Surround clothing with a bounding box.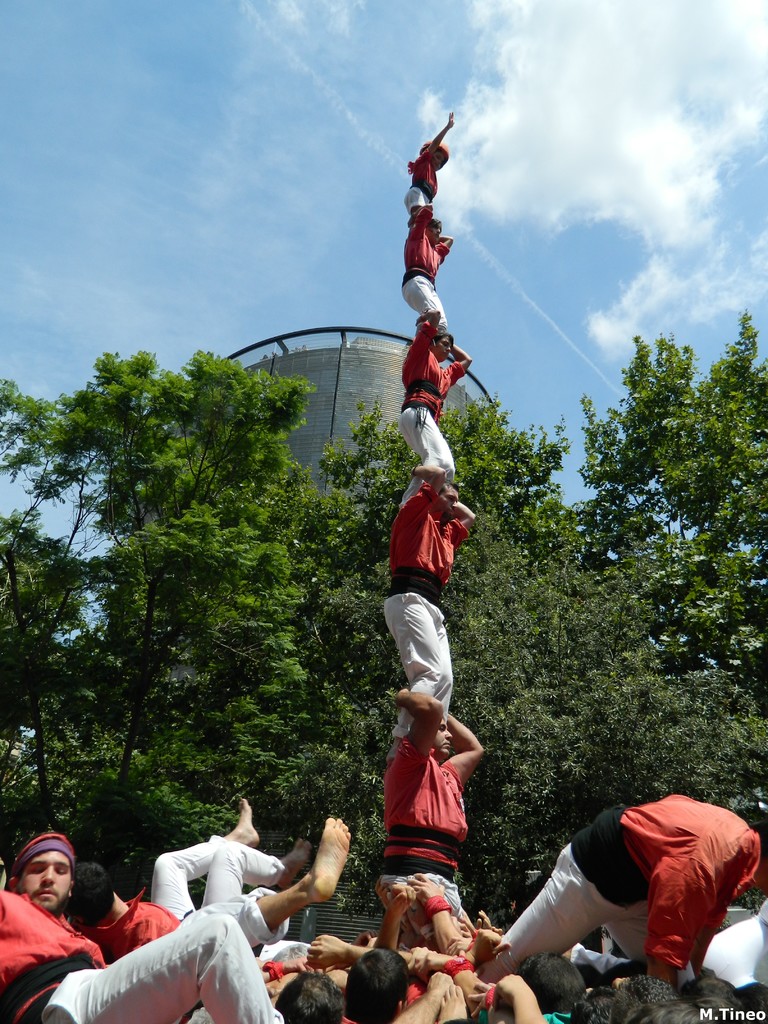
crop(394, 323, 468, 501).
